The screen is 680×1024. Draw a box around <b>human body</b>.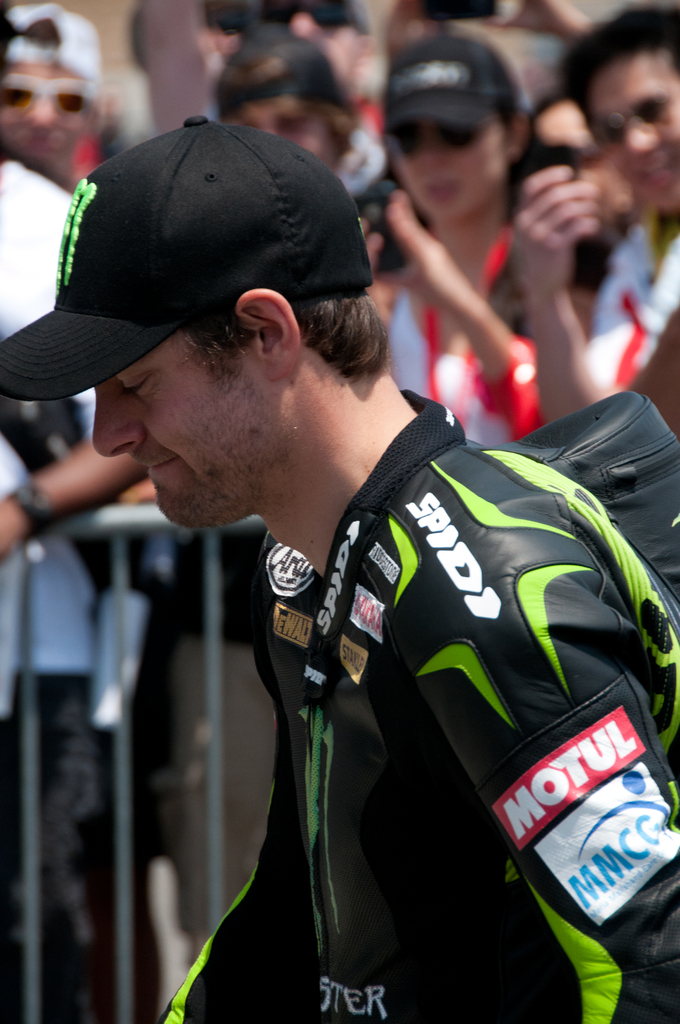
(x1=1, y1=3, x2=136, y2=356).
